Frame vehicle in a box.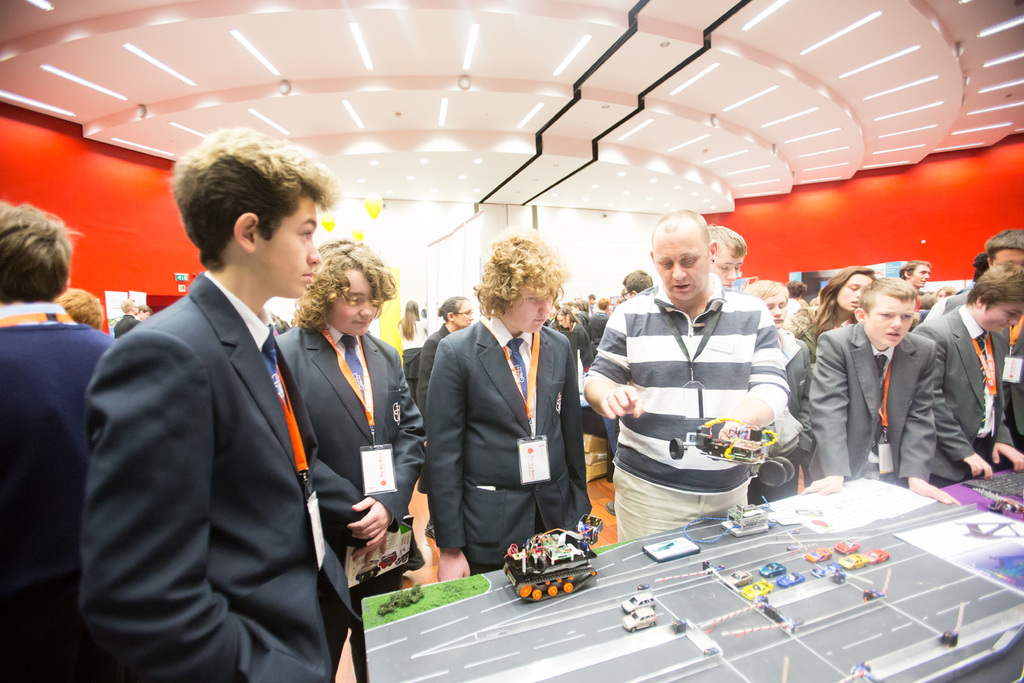
BBox(666, 412, 797, 488).
